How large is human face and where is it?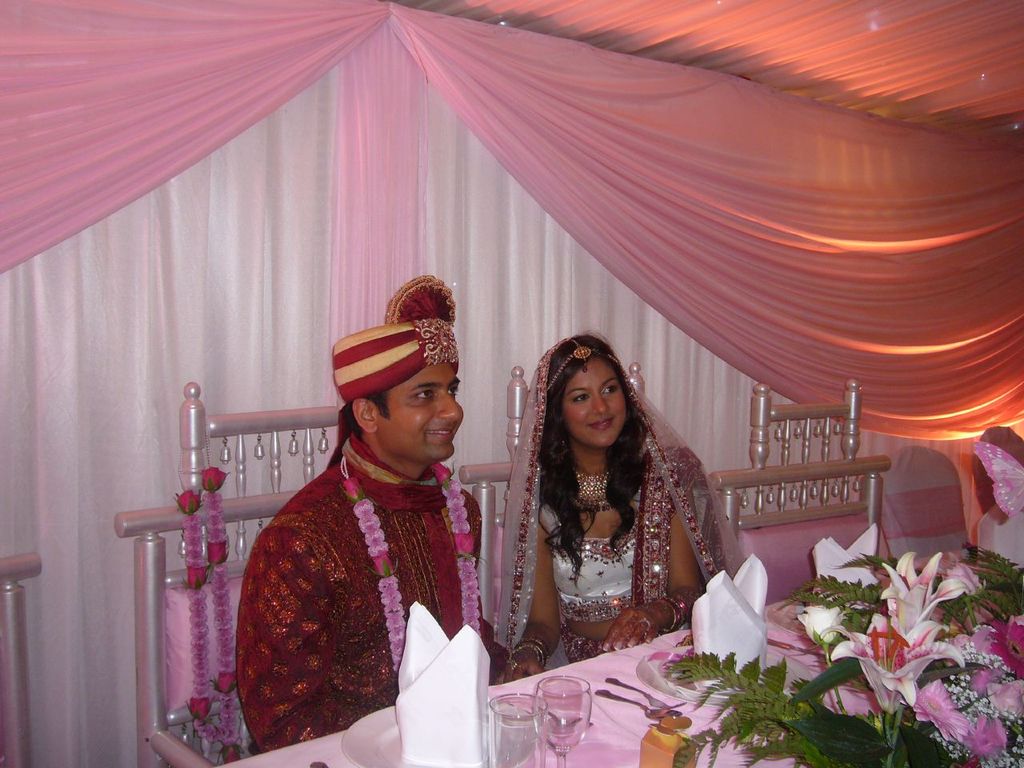
Bounding box: [562,359,624,449].
